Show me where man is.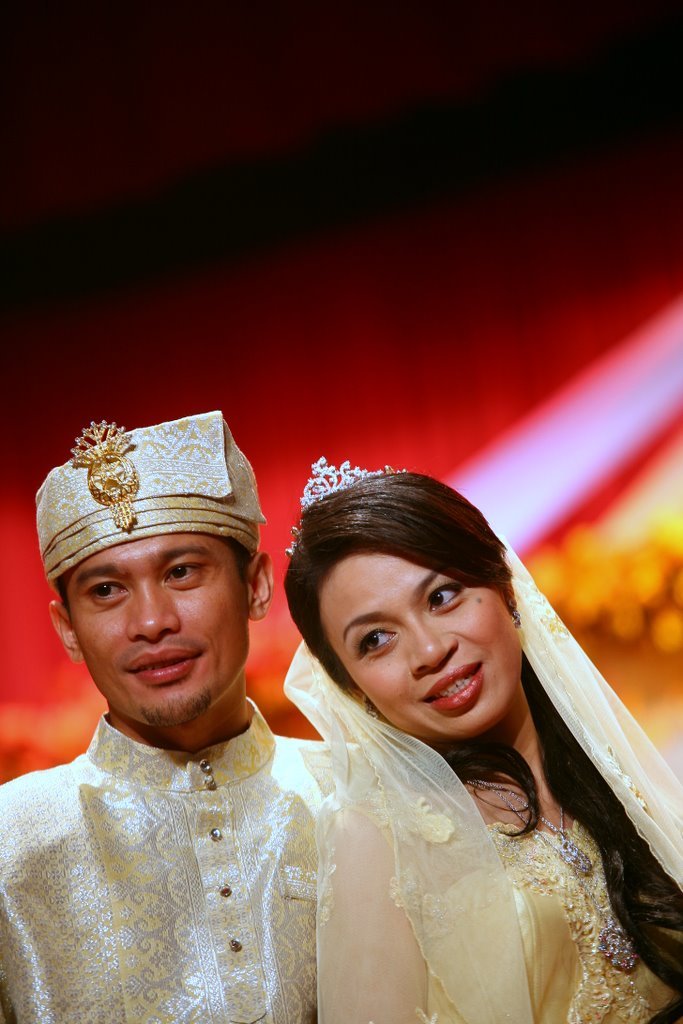
man is at 0/407/356/1023.
